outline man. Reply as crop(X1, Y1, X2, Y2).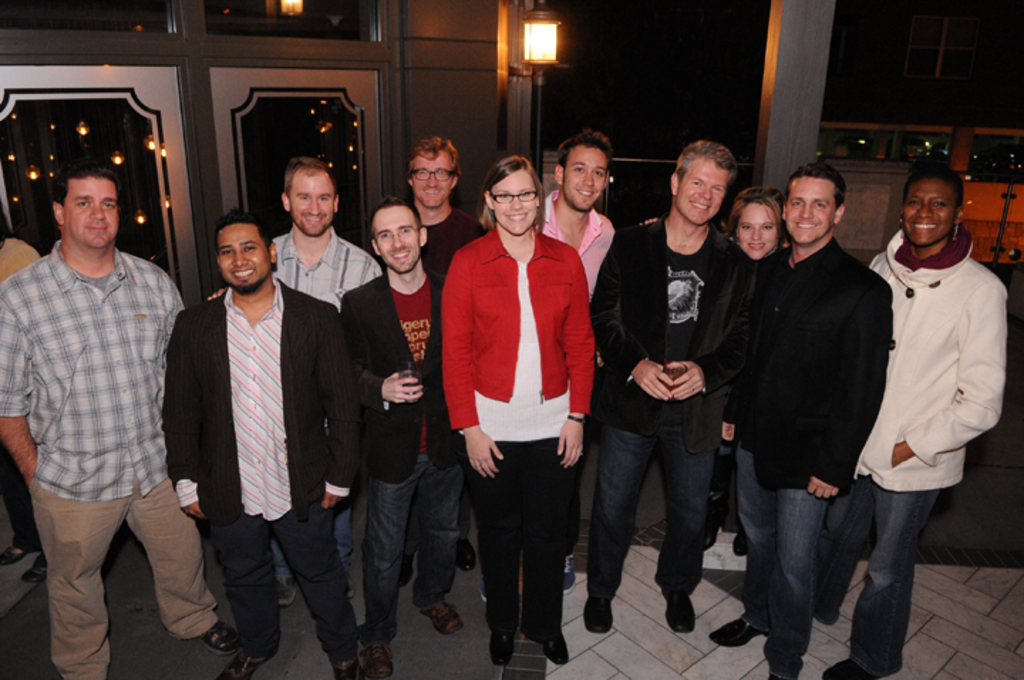
crop(206, 152, 385, 606).
